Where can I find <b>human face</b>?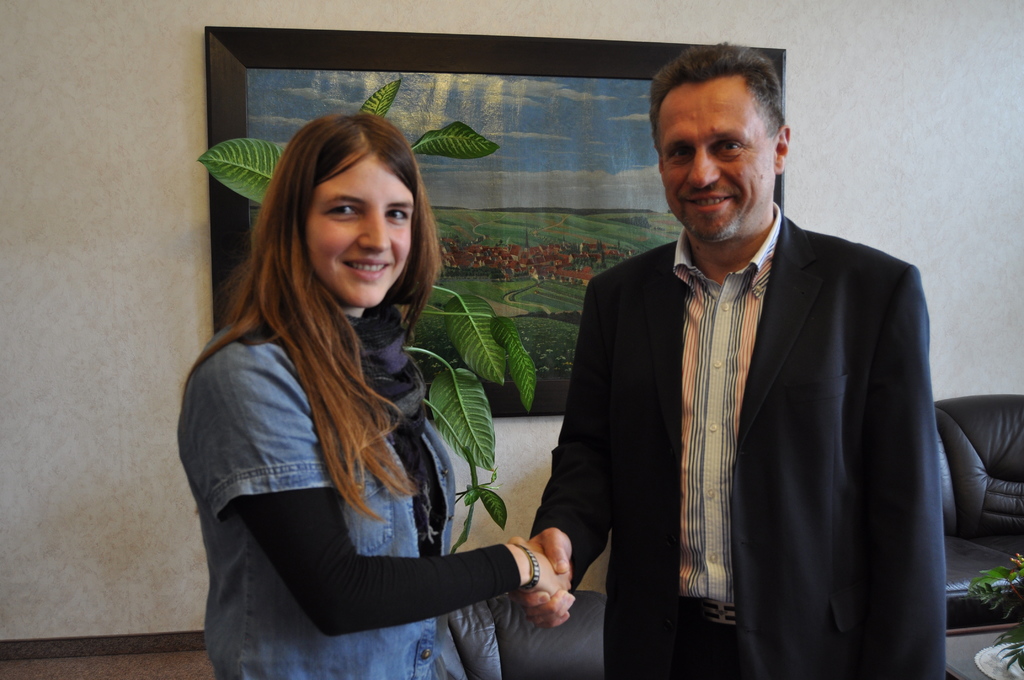
You can find it at bbox=[652, 86, 768, 240].
